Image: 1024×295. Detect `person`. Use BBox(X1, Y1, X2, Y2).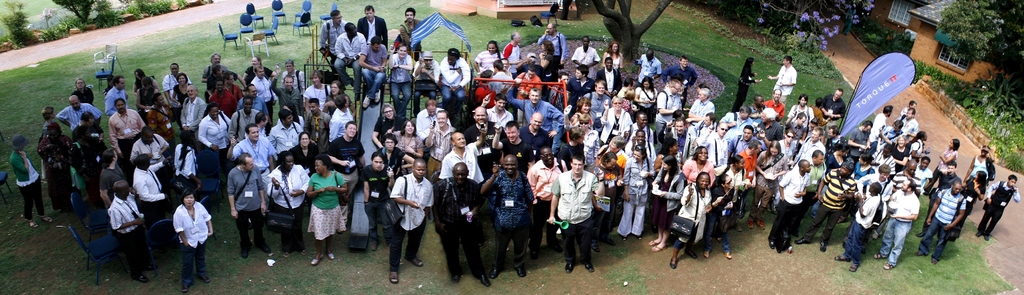
BBox(609, 142, 661, 239).
